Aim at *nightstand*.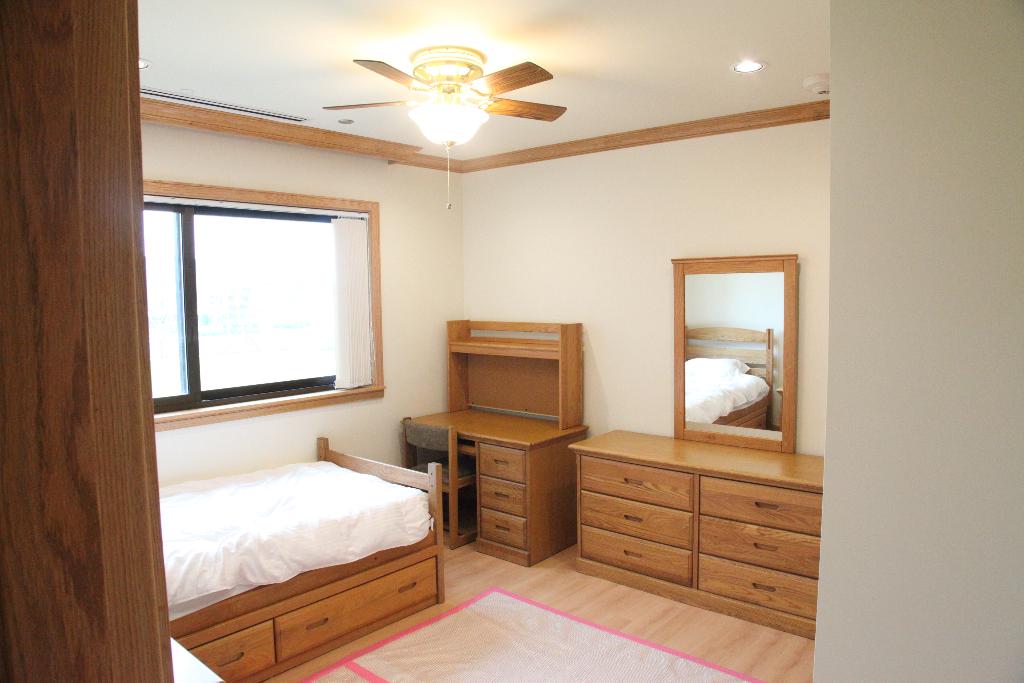
Aimed at <region>400, 399, 588, 577</region>.
